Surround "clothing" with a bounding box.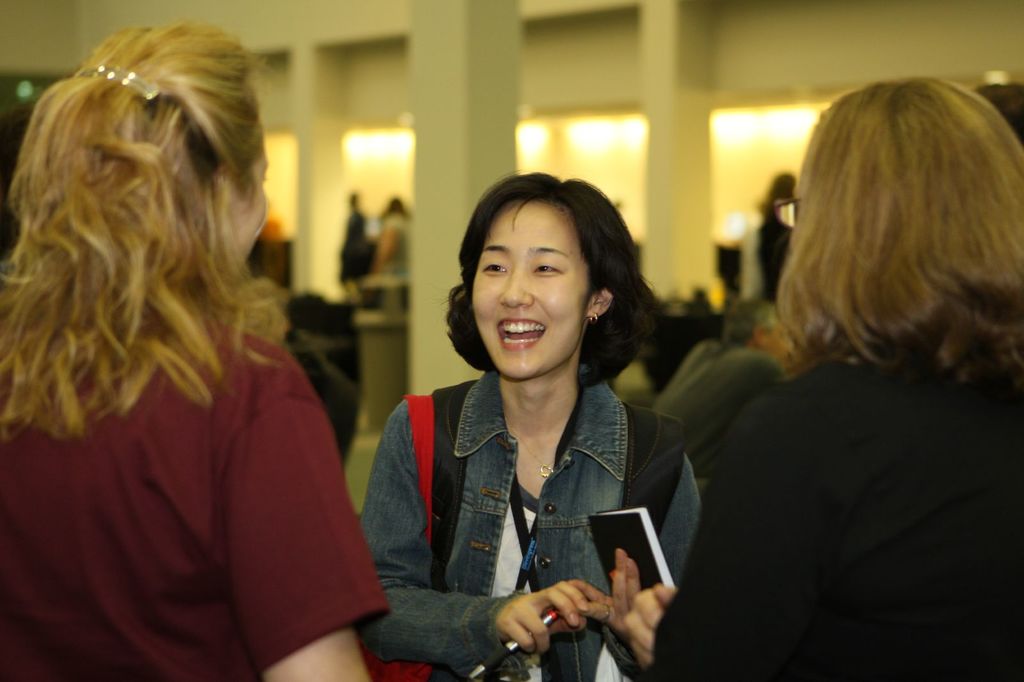
pyautogui.locateOnScreen(647, 337, 786, 472).
